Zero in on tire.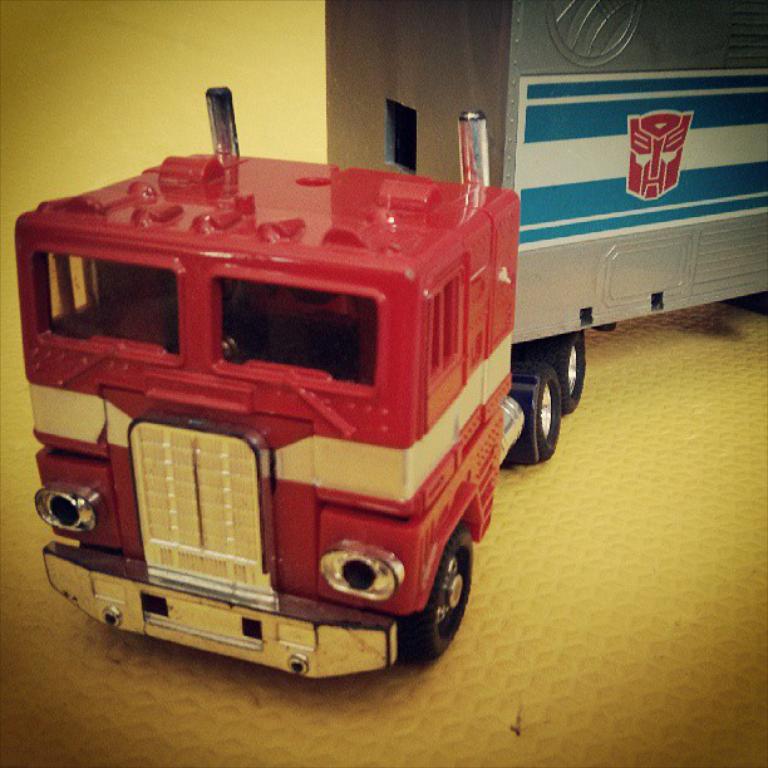
Zeroed in: detection(508, 358, 563, 458).
